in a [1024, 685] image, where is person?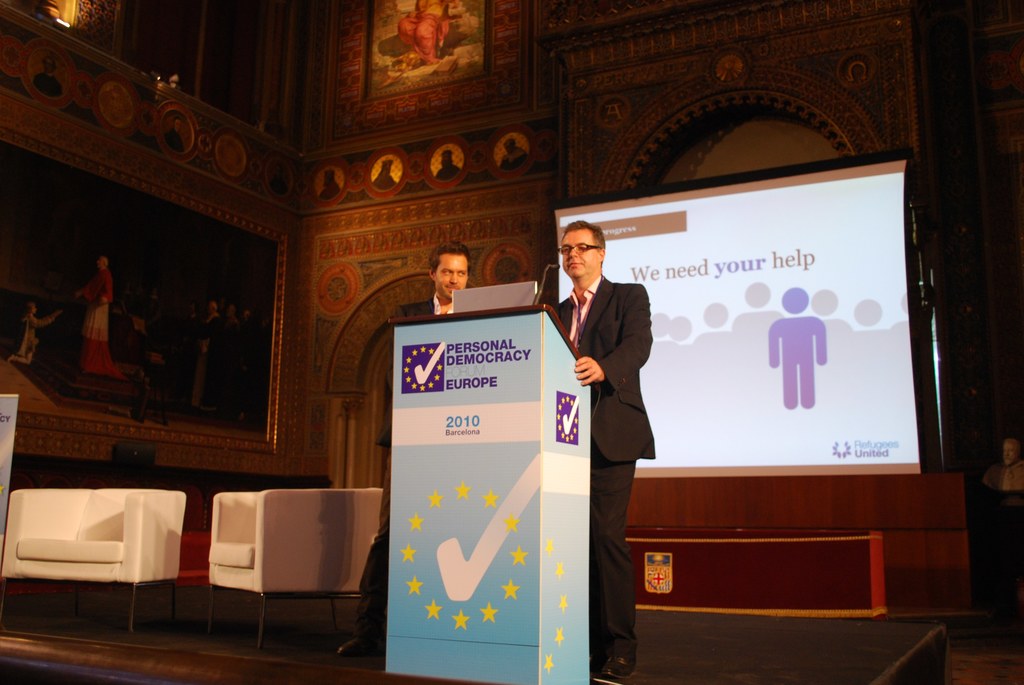
[x1=3, y1=305, x2=69, y2=373].
